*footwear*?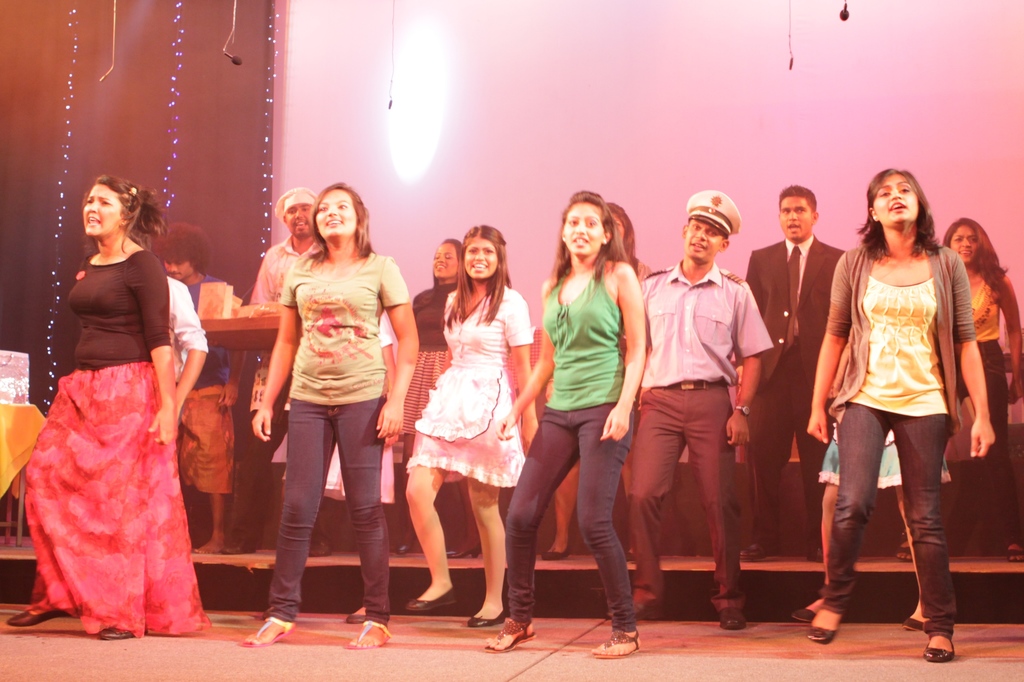
[897, 612, 930, 630]
